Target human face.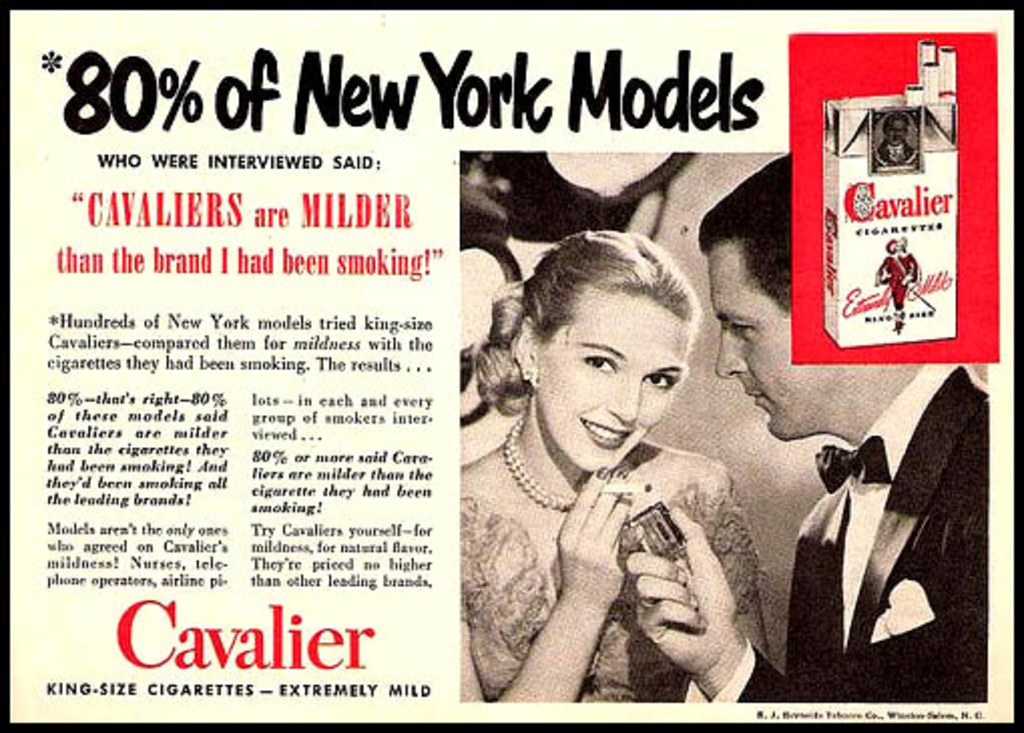
Target region: select_region(887, 116, 908, 145).
